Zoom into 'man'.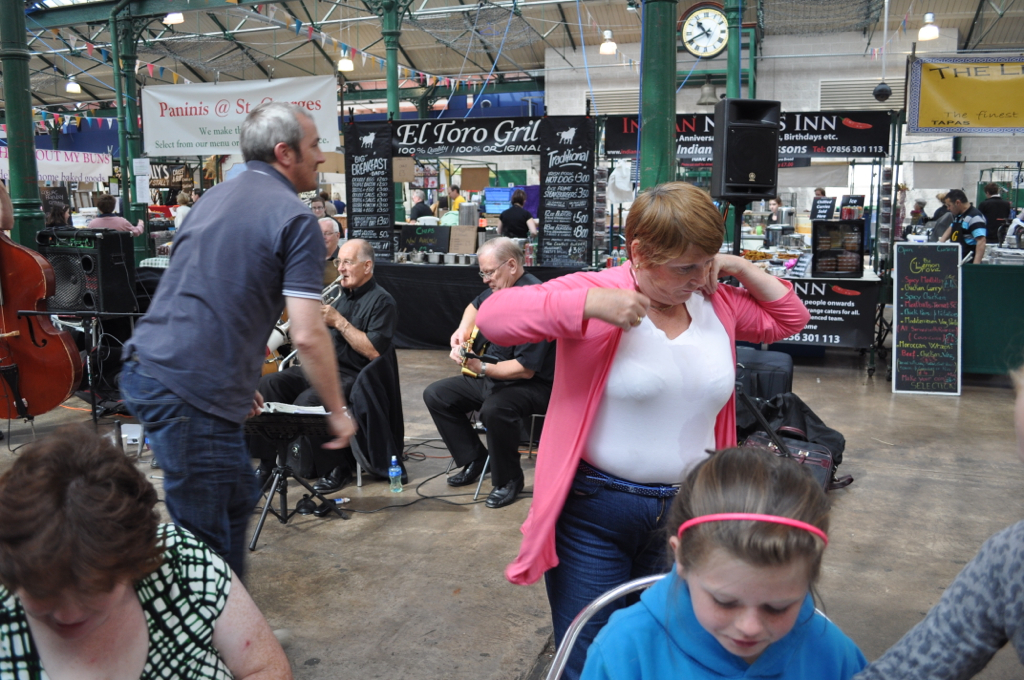
Zoom target: <box>420,234,561,514</box>.
